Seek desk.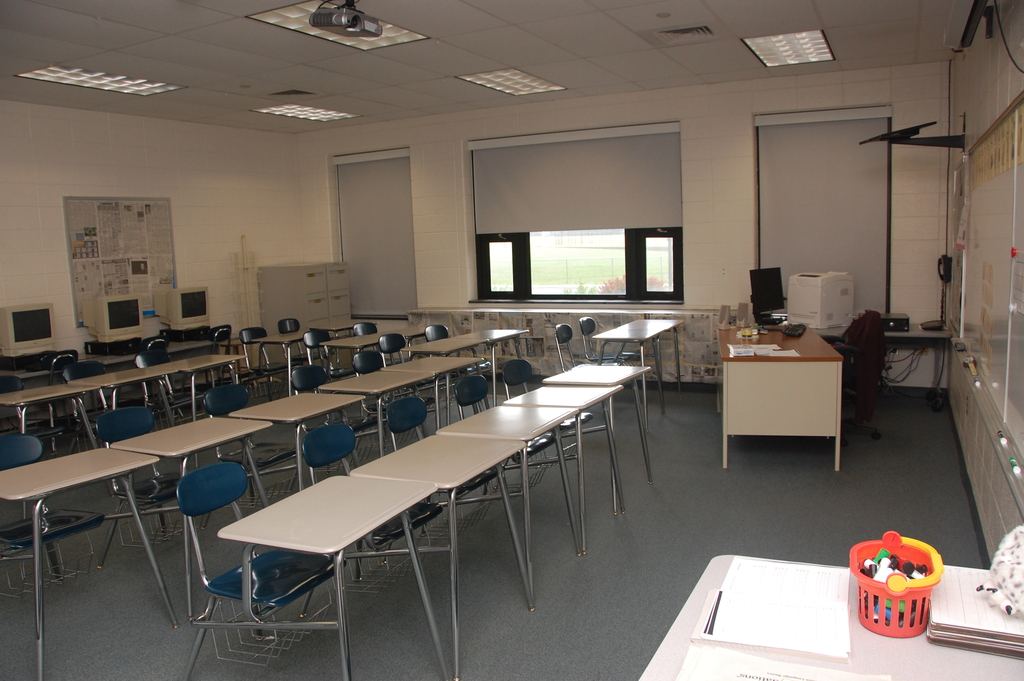
{"left": 593, "top": 318, "right": 685, "bottom": 414}.
